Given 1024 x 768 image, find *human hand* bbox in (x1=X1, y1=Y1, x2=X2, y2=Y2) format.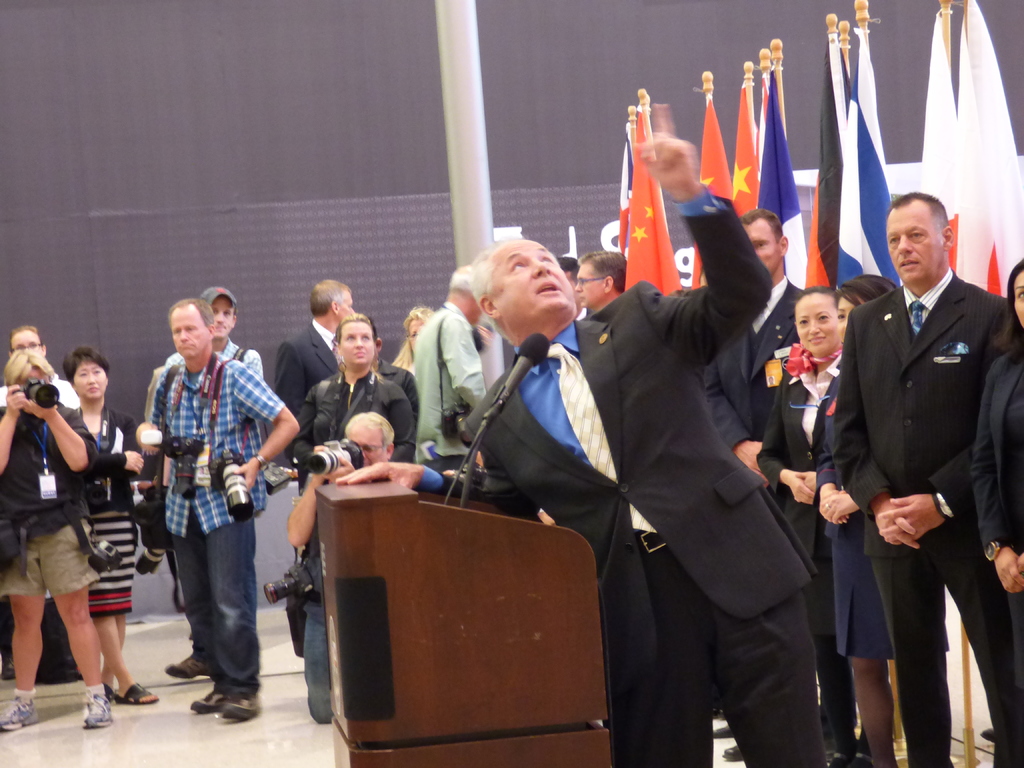
(x1=1015, y1=556, x2=1023, y2=572).
